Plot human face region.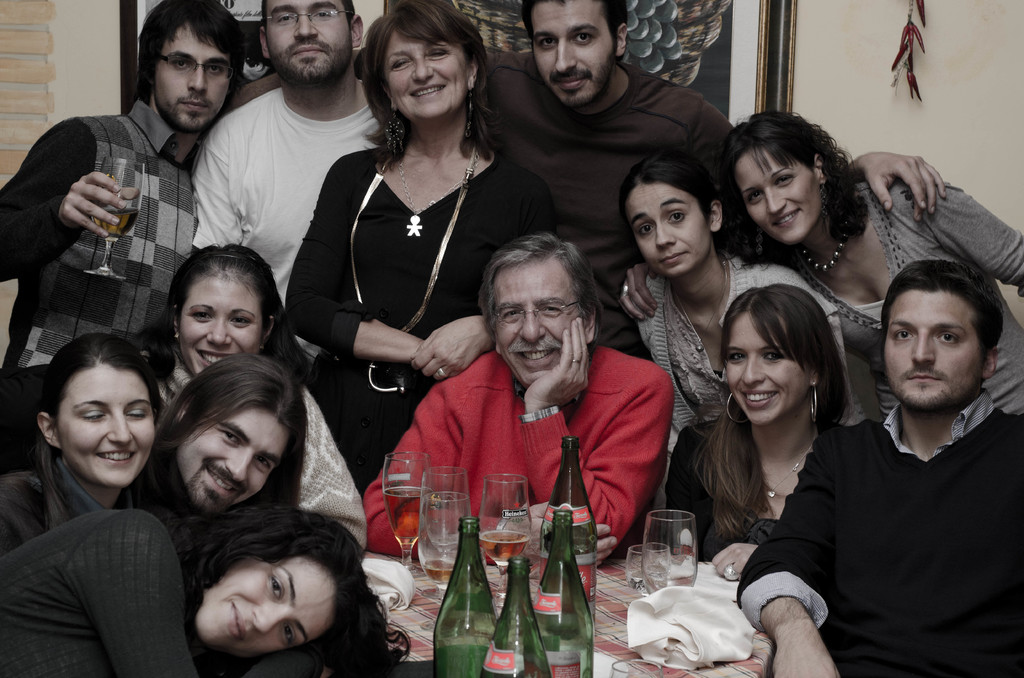
Plotted at select_region(723, 315, 813, 428).
